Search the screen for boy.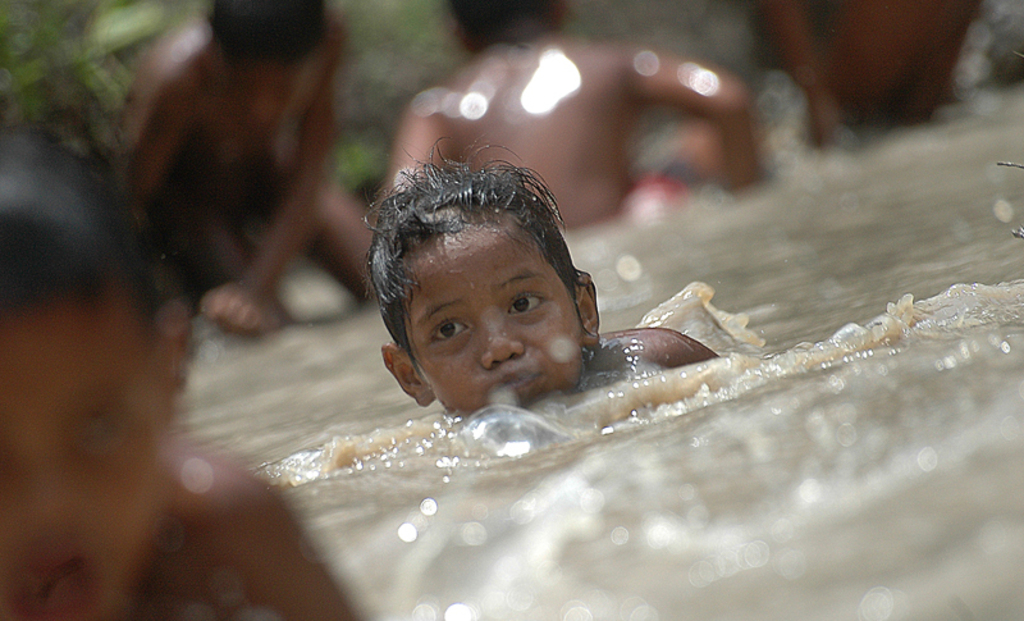
Found at x1=362, y1=149, x2=719, y2=416.
